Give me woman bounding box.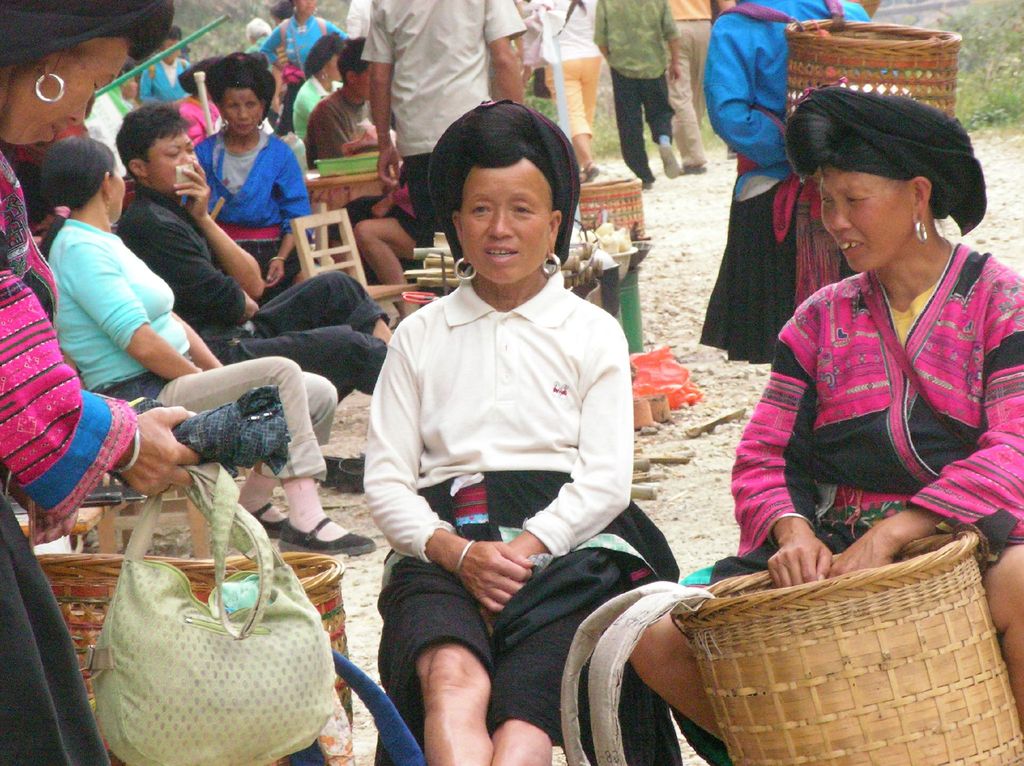
locate(44, 129, 353, 557).
